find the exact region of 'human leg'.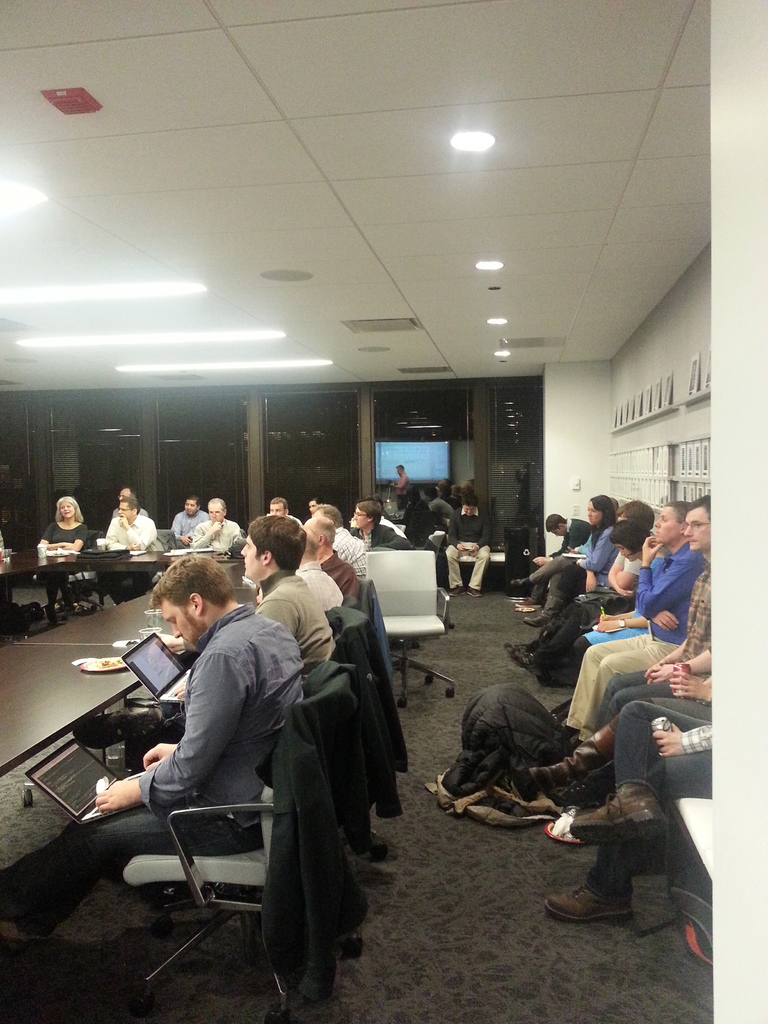
Exact region: BBox(551, 664, 677, 772).
